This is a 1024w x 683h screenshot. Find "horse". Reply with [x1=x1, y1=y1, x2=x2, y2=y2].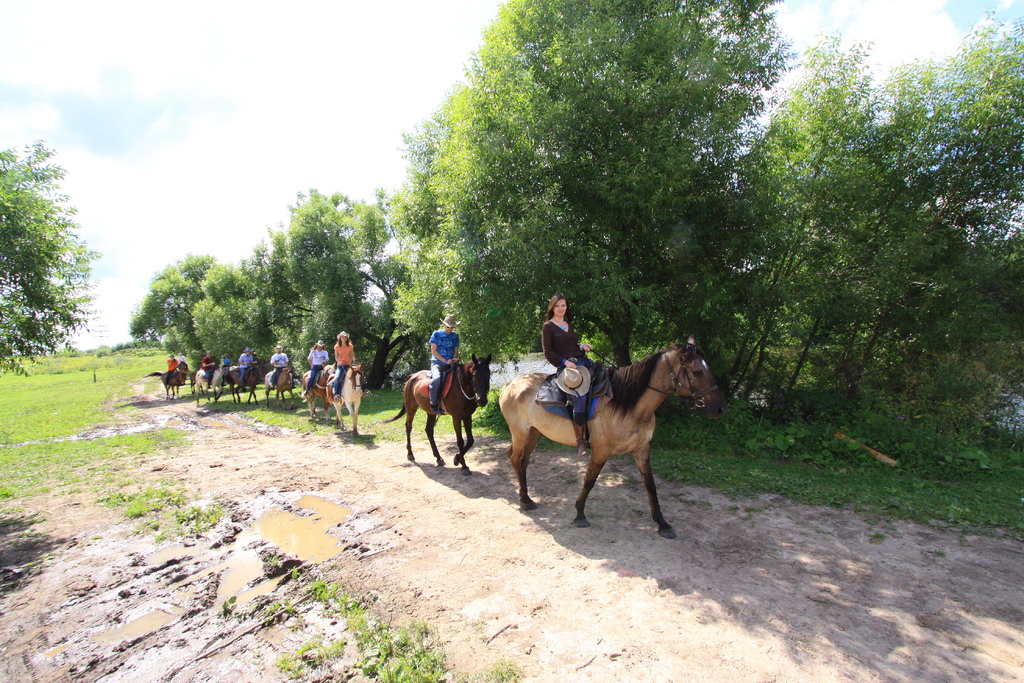
[x1=302, y1=364, x2=337, y2=422].
